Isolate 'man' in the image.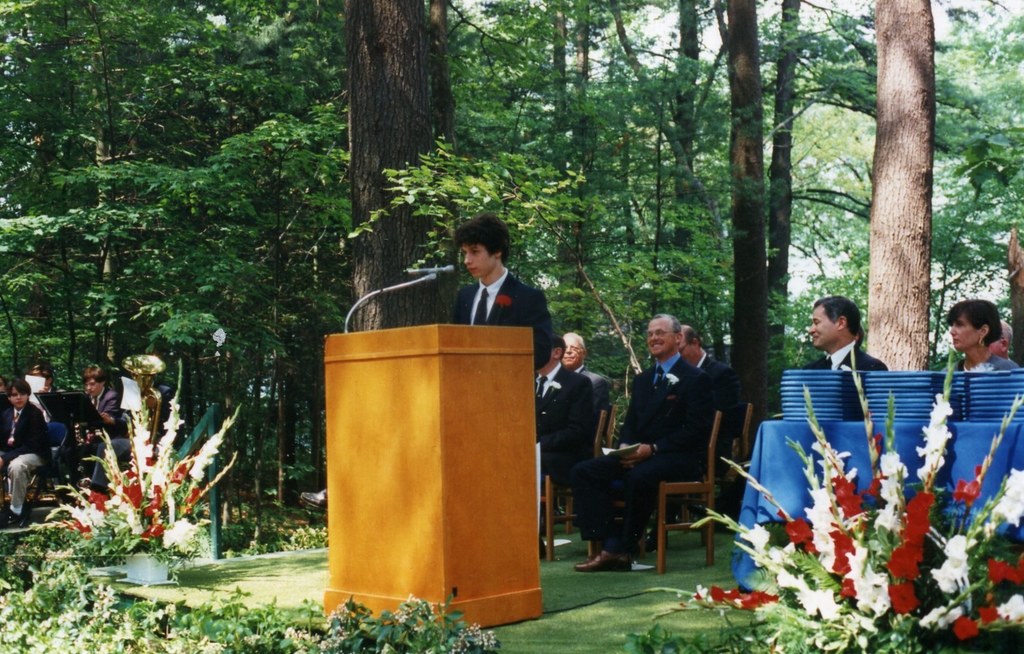
Isolated region: (991, 317, 1012, 356).
